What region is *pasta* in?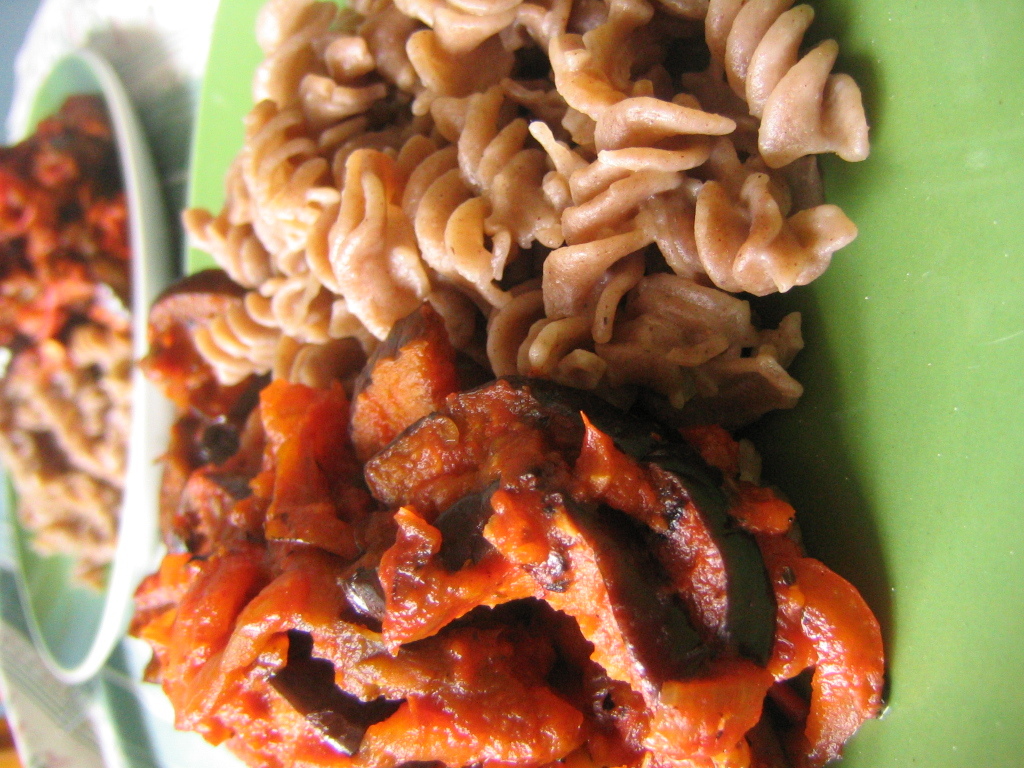
detection(180, 0, 876, 433).
